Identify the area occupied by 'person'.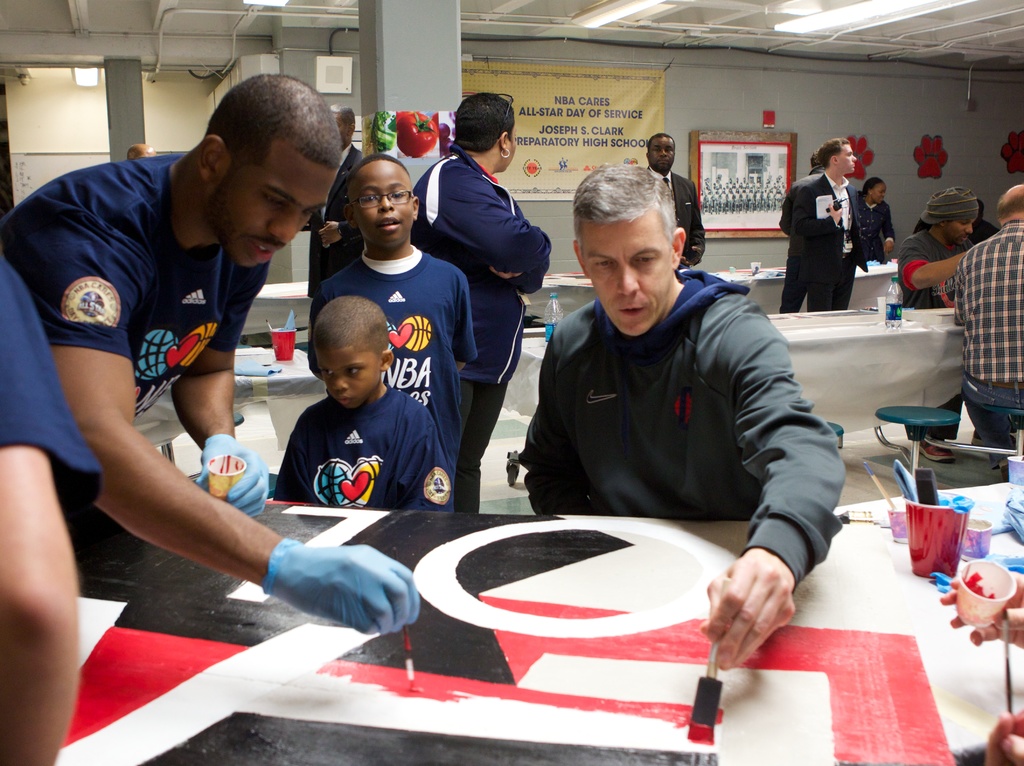
Area: (0, 247, 95, 765).
